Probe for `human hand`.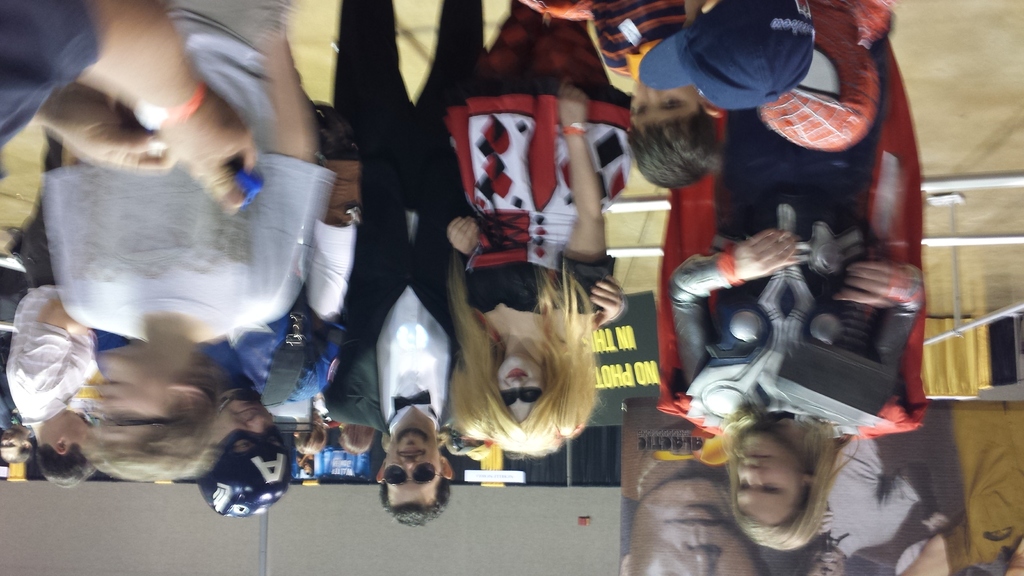
Probe result: Rect(837, 262, 902, 310).
